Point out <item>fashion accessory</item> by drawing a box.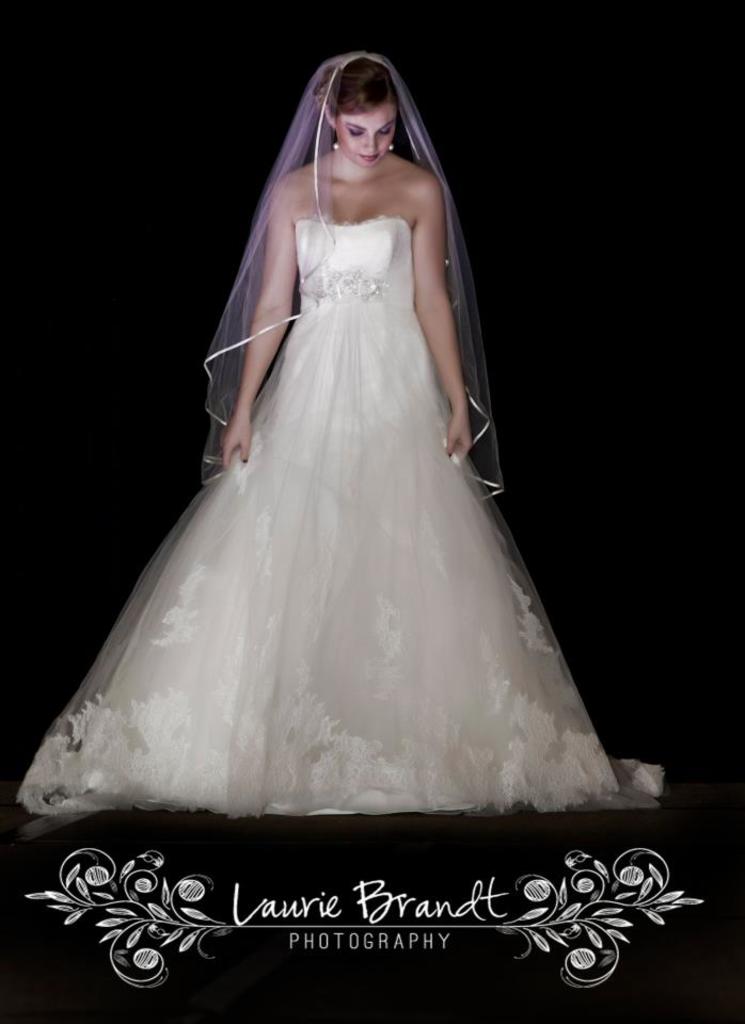
left=199, top=50, right=503, bottom=501.
